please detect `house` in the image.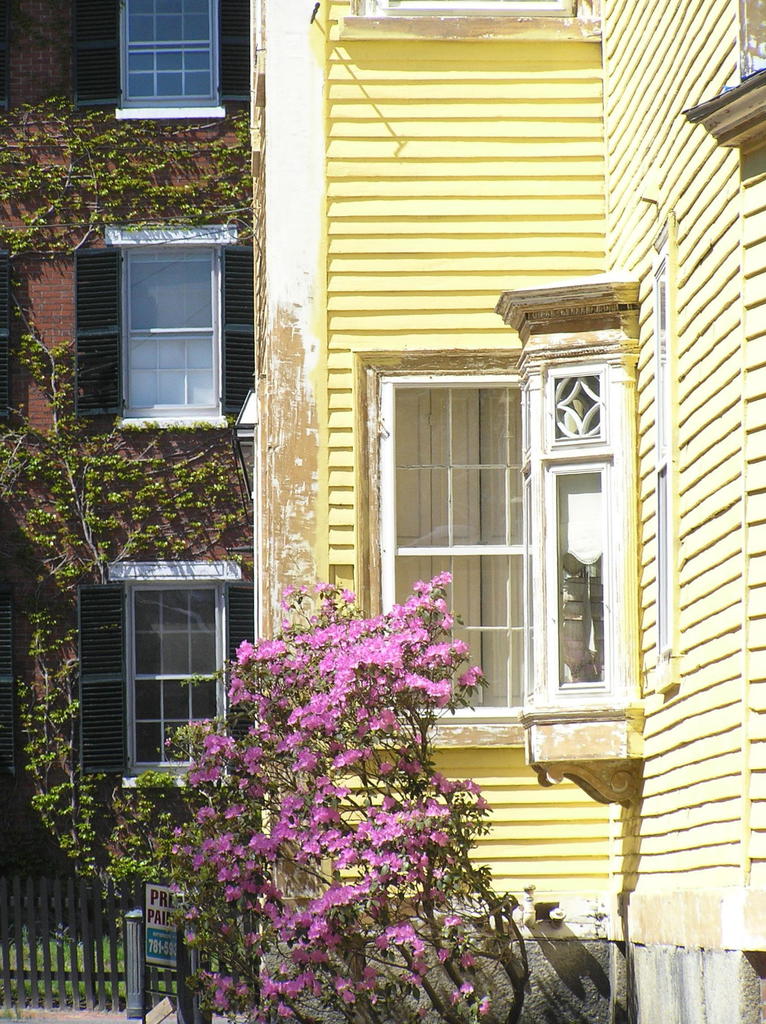
<region>250, 0, 765, 1023</region>.
